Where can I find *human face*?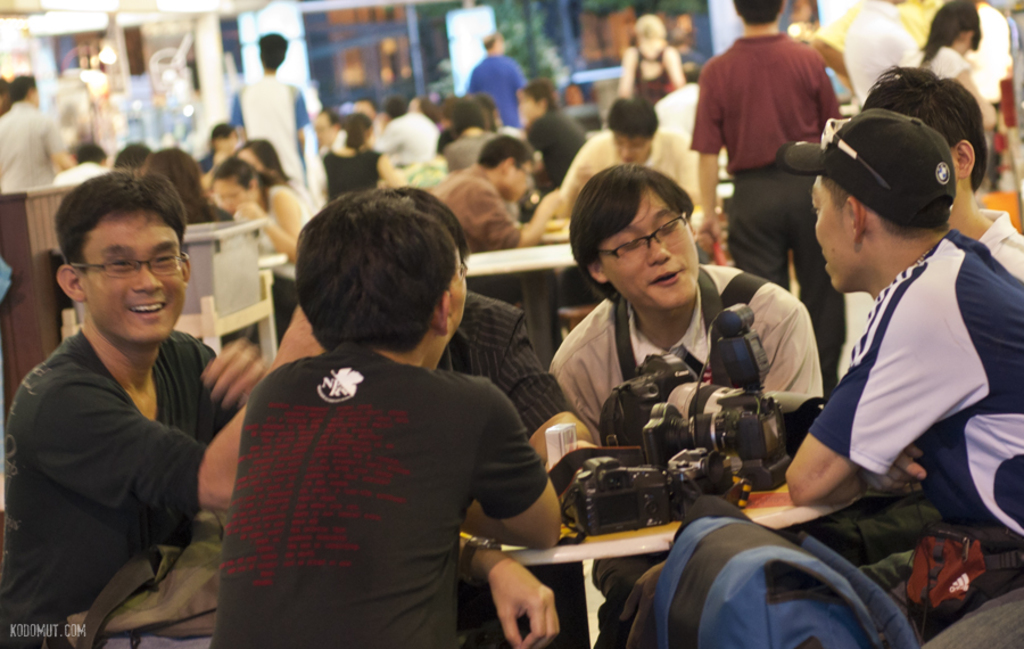
You can find it at rect(517, 89, 538, 126).
